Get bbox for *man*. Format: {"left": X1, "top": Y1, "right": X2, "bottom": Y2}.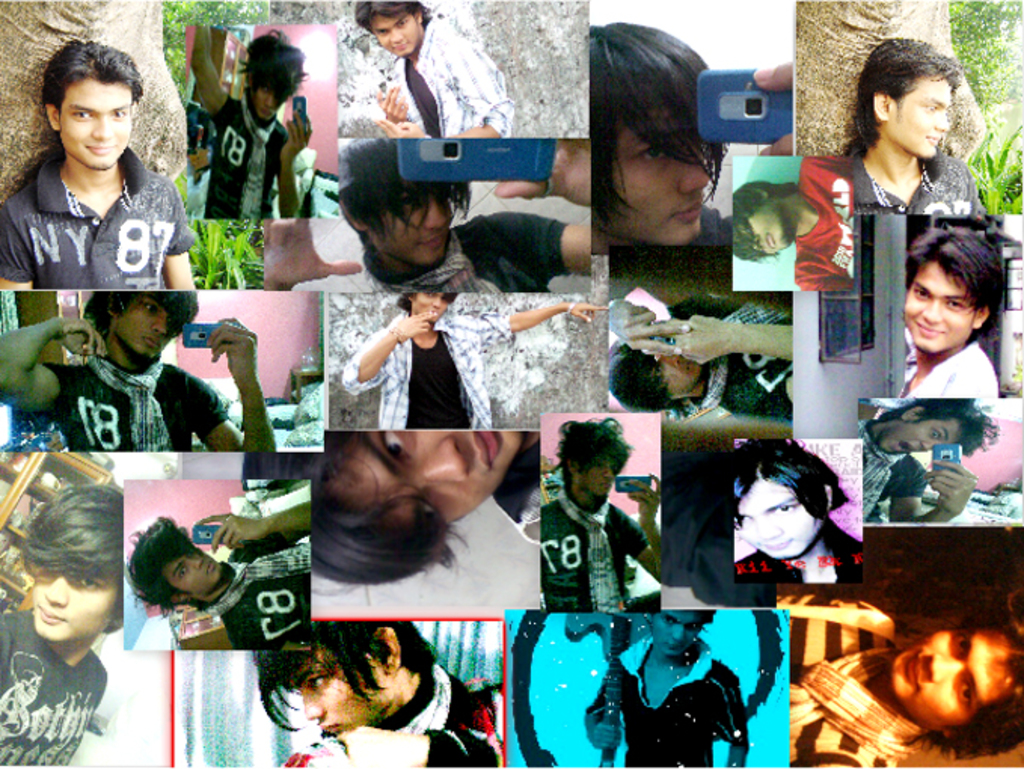
{"left": 585, "top": 606, "right": 748, "bottom": 767}.
